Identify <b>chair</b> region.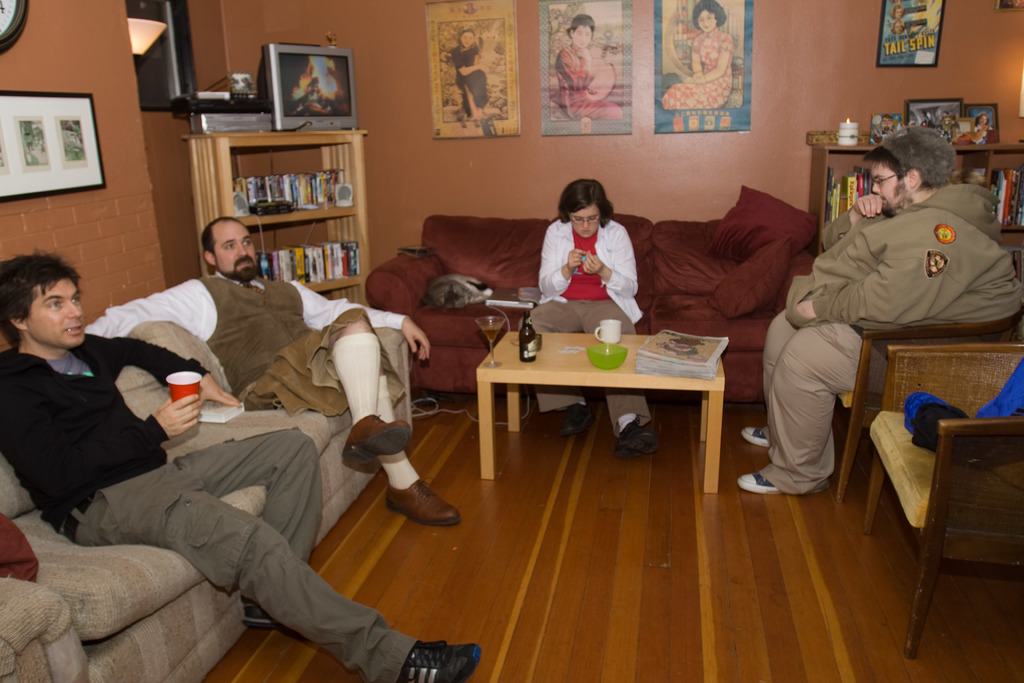
Region: crop(855, 346, 1023, 656).
